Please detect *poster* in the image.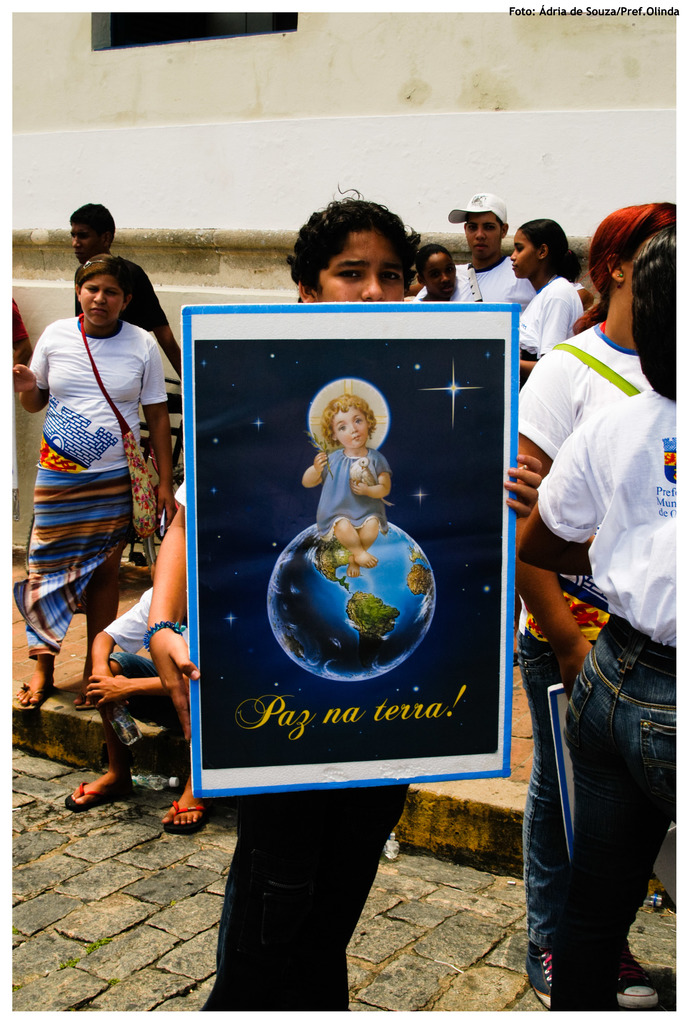
bbox(182, 305, 520, 792).
